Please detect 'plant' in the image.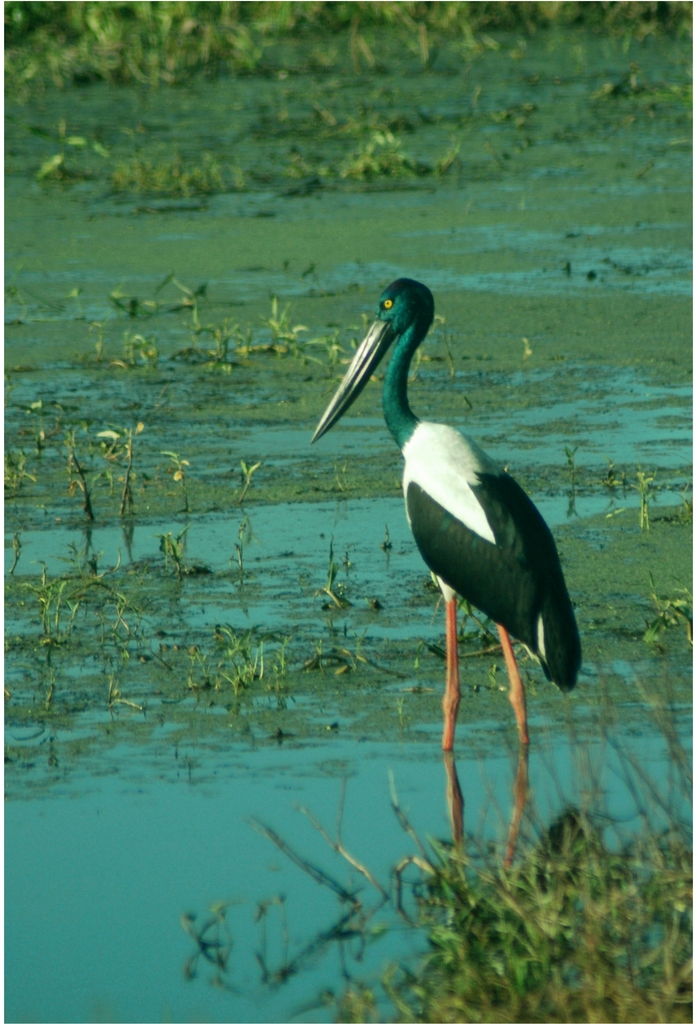
left=302, top=323, right=337, bottom=357.
